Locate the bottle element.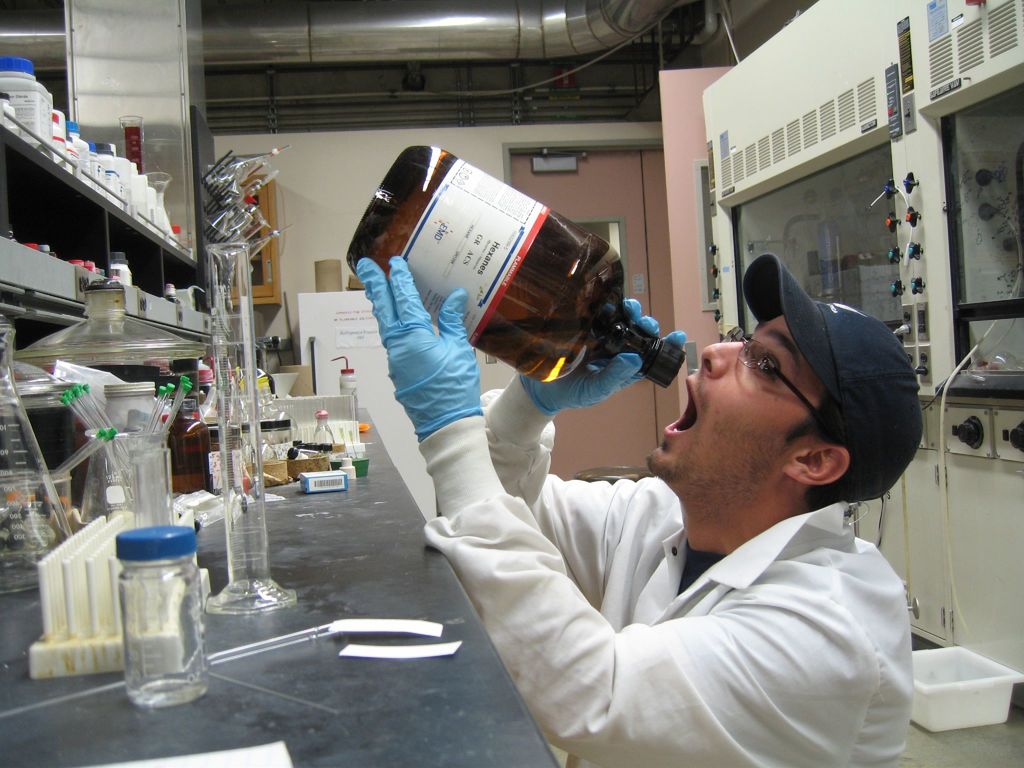
Element bbox: (313,410,334,445).
